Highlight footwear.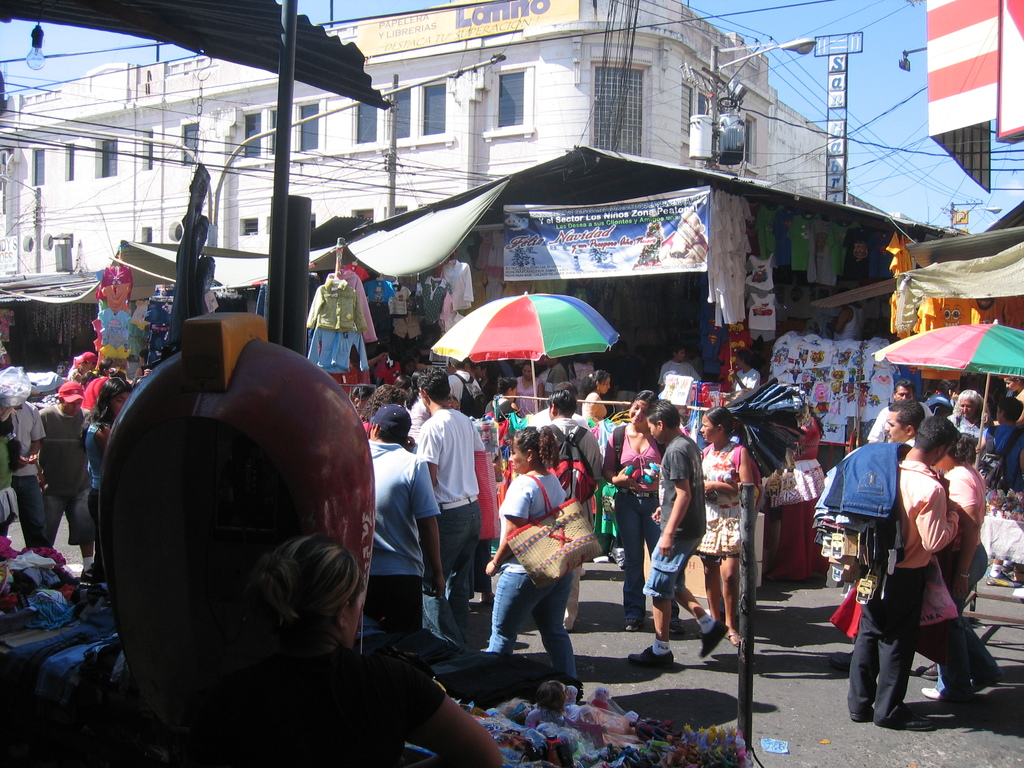
Highlighted region: box=[986, 570, 1020, 590].
